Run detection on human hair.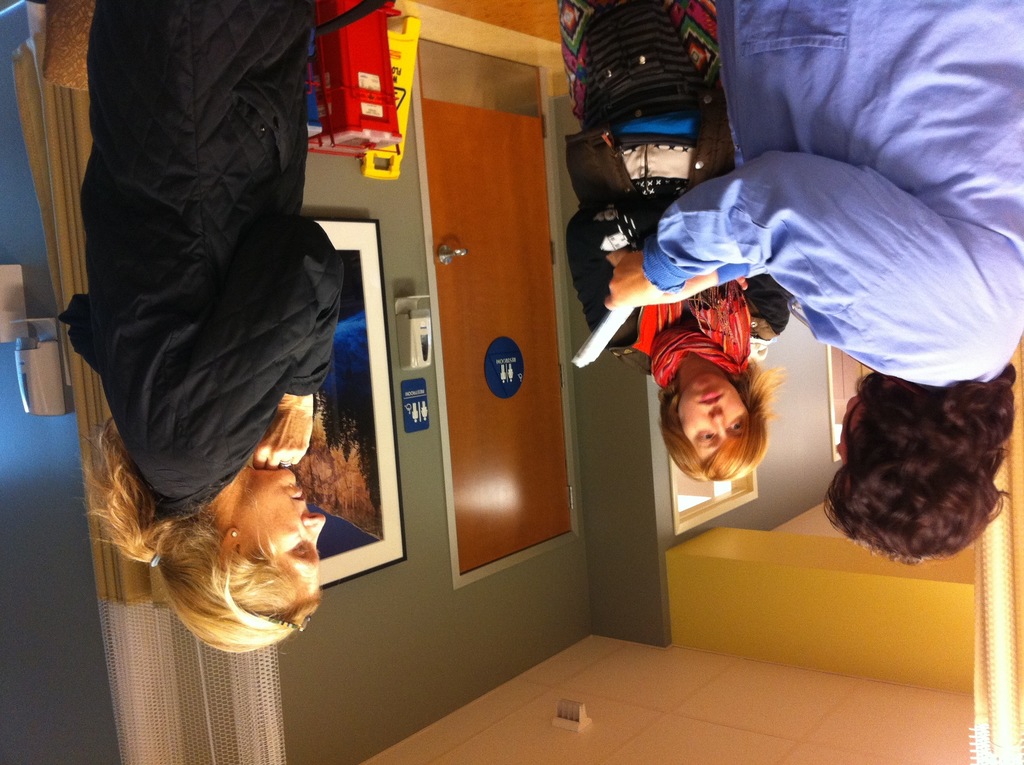
Result: locate(826, 362, 1013, 579).
